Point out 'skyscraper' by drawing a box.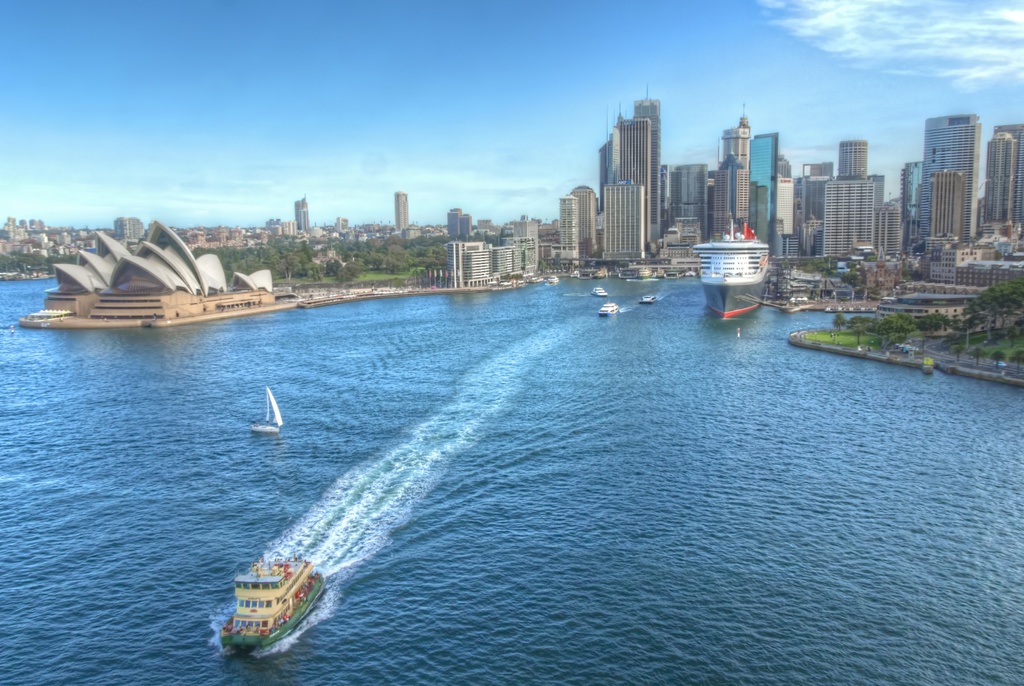
986/122/1016/231.
